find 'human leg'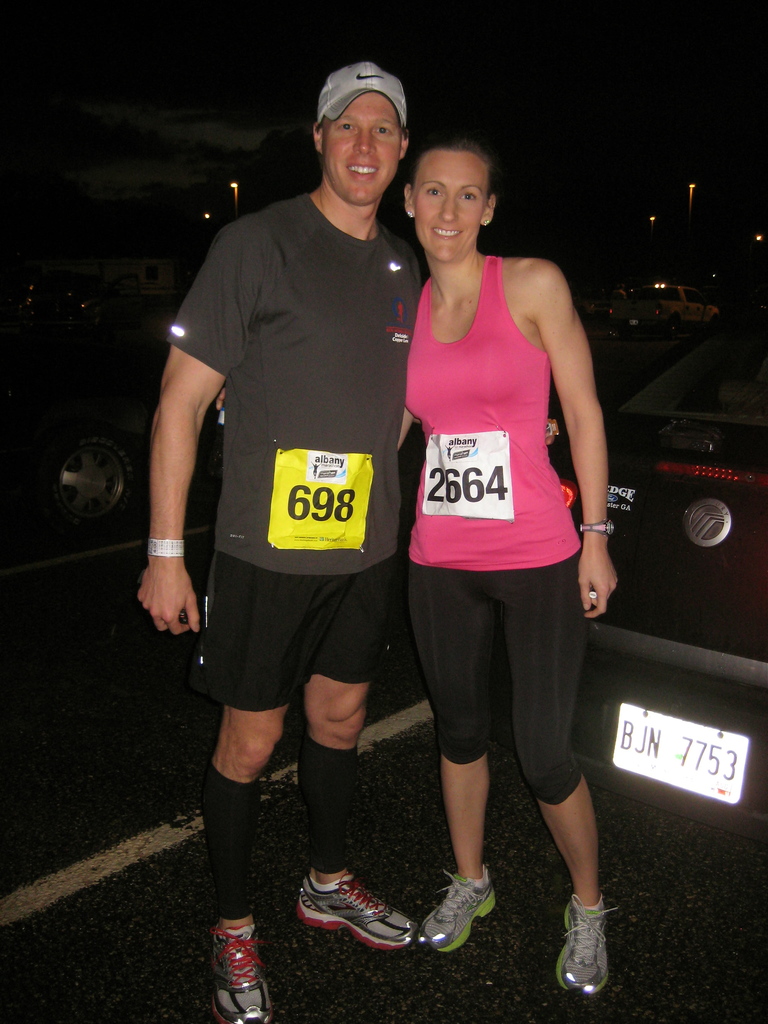
select_region(406, 563, 500, 951)
